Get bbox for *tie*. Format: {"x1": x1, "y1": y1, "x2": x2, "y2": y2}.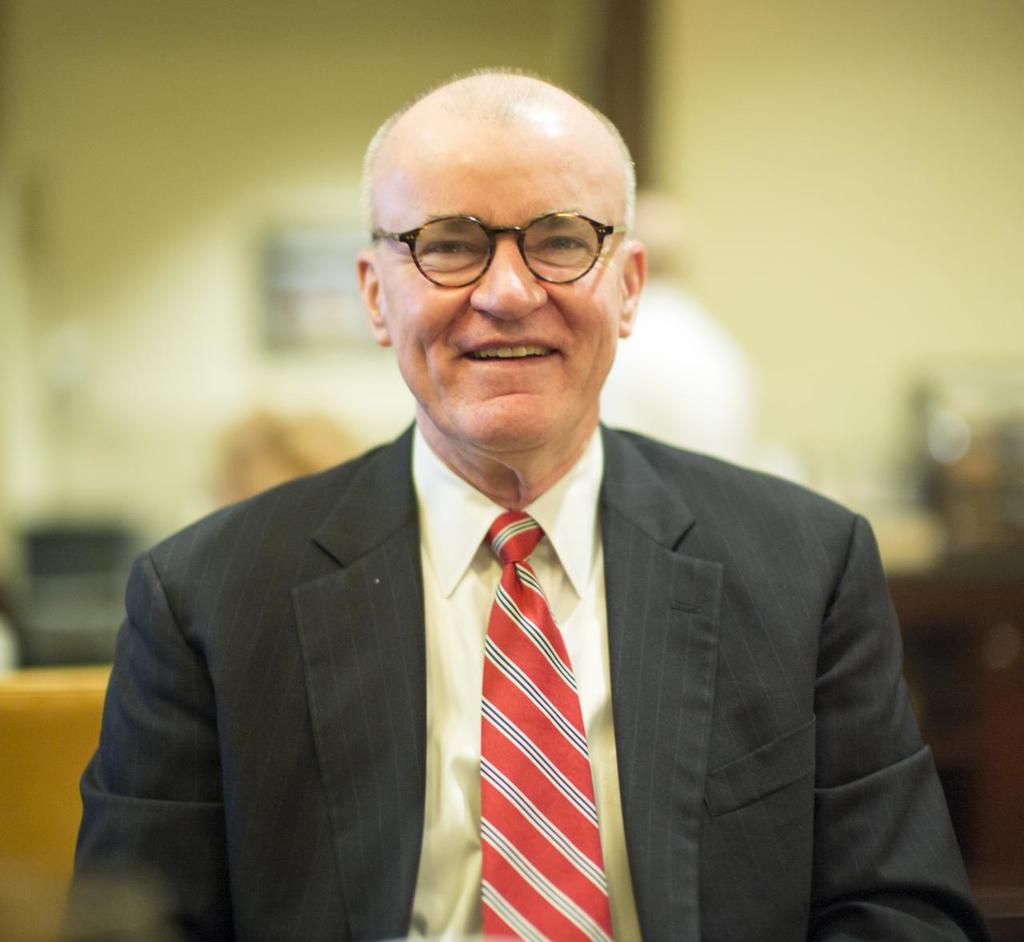
{"x1": 481, "y1": 504, "x2": 613, "y2": 941}.
